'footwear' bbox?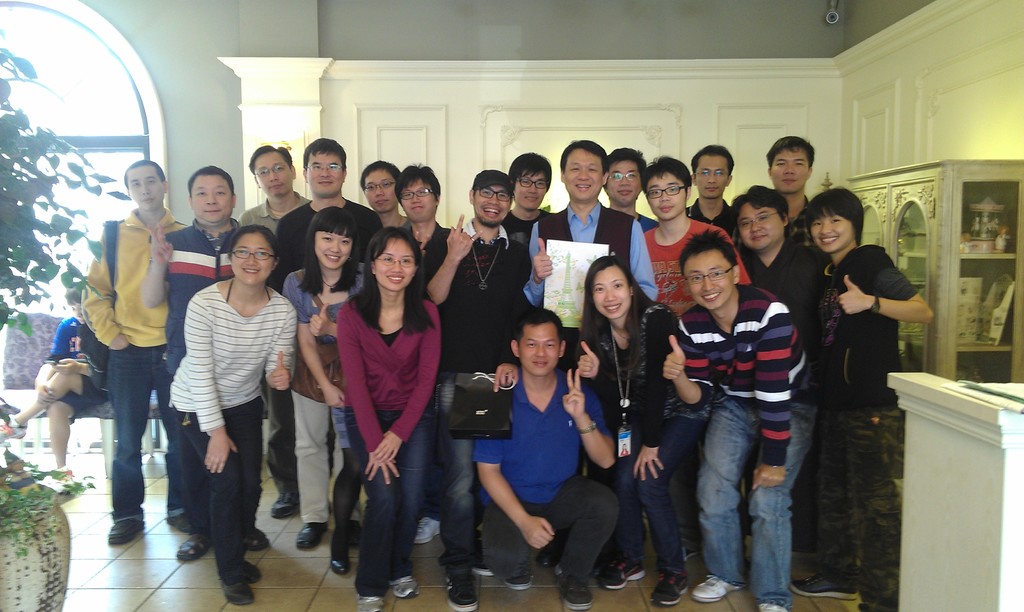
crop(166, 511, 194, 531)
